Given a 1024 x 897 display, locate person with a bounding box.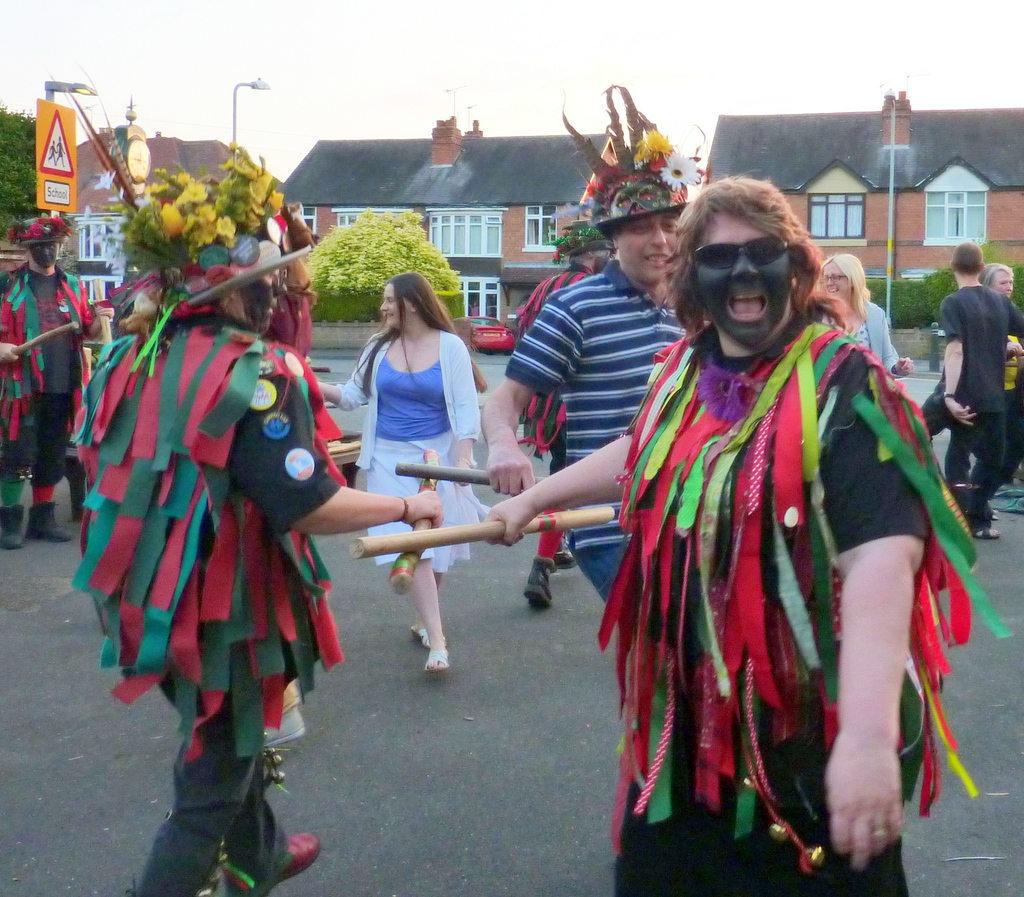
Located: {"left": 482, "top": 85, "right": 713, "bottom": 600}.
